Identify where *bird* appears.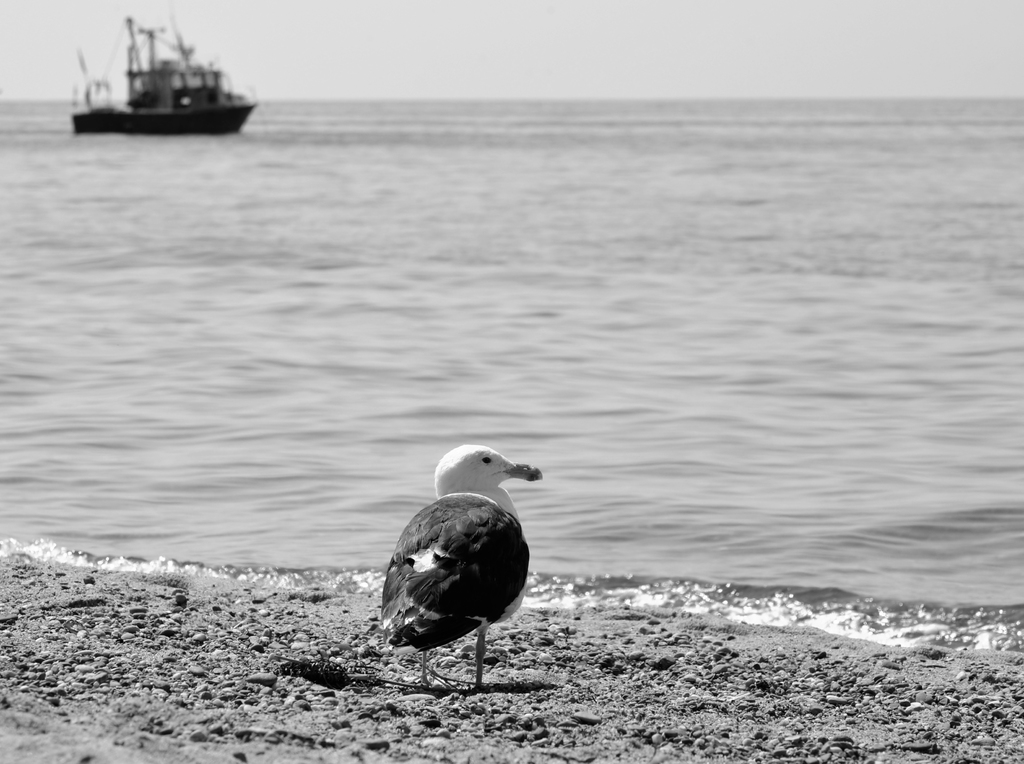
Appears at [384, 441, 546, 697].
